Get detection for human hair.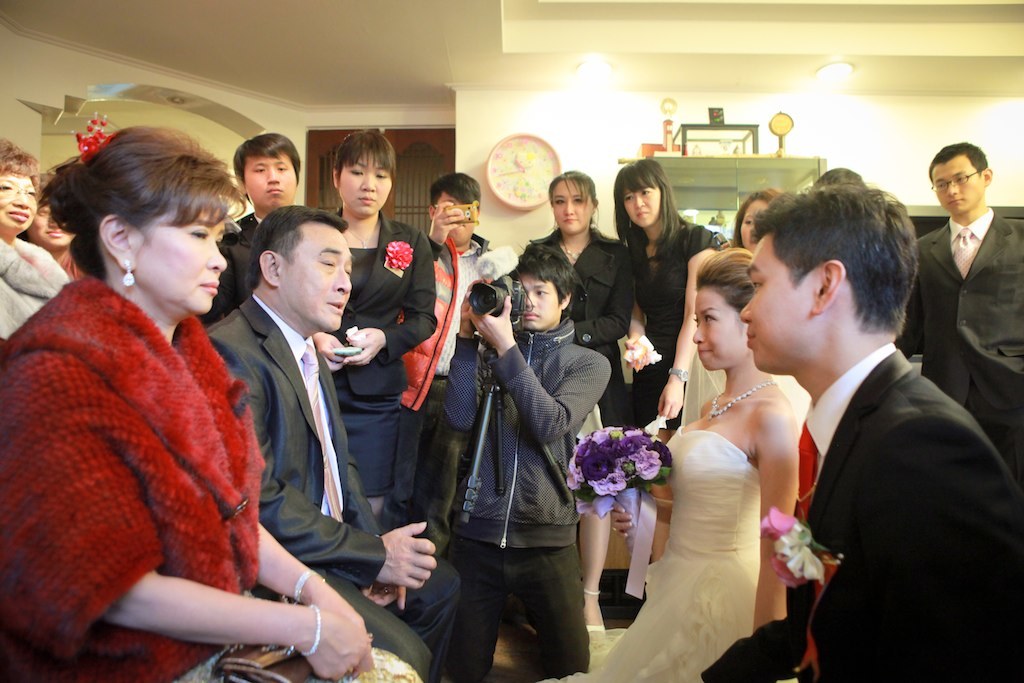
Detection: detection(232, 131, 303, 204).
